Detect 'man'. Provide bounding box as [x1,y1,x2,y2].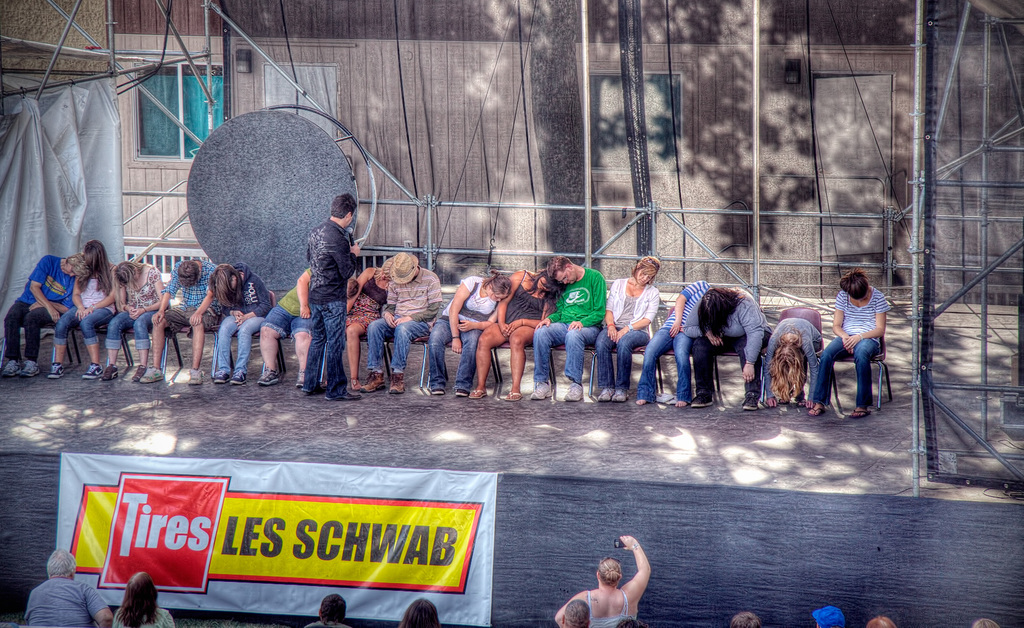
[298,185,361,422].
